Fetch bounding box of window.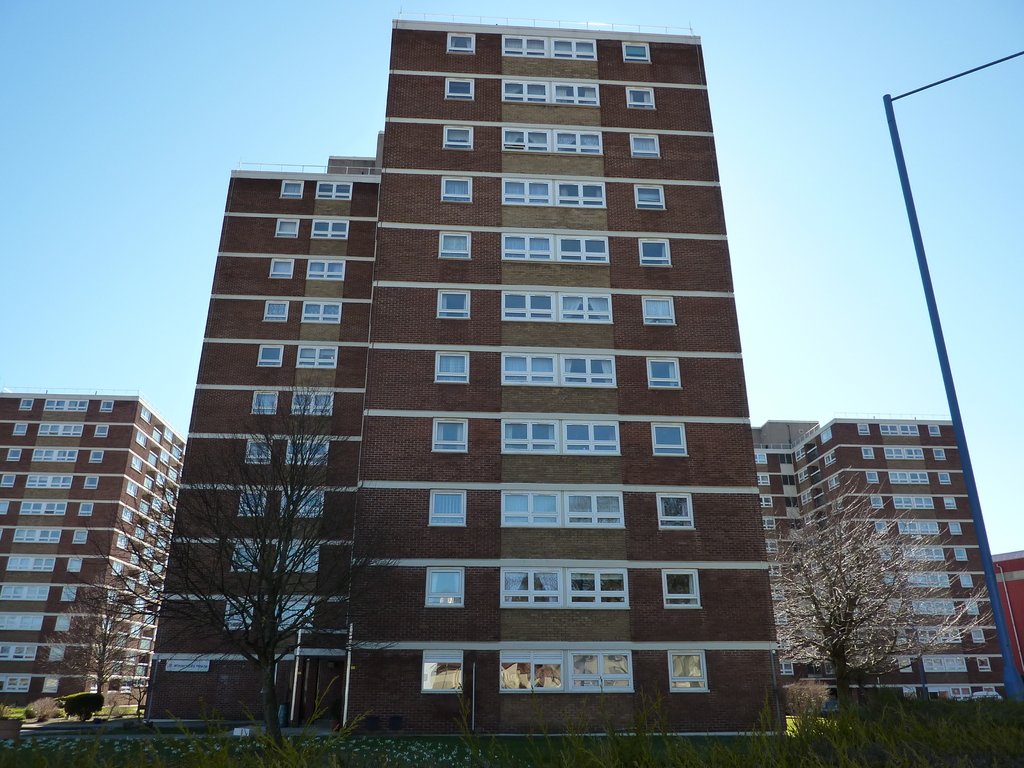
Bbox: 629 133 659 156.
